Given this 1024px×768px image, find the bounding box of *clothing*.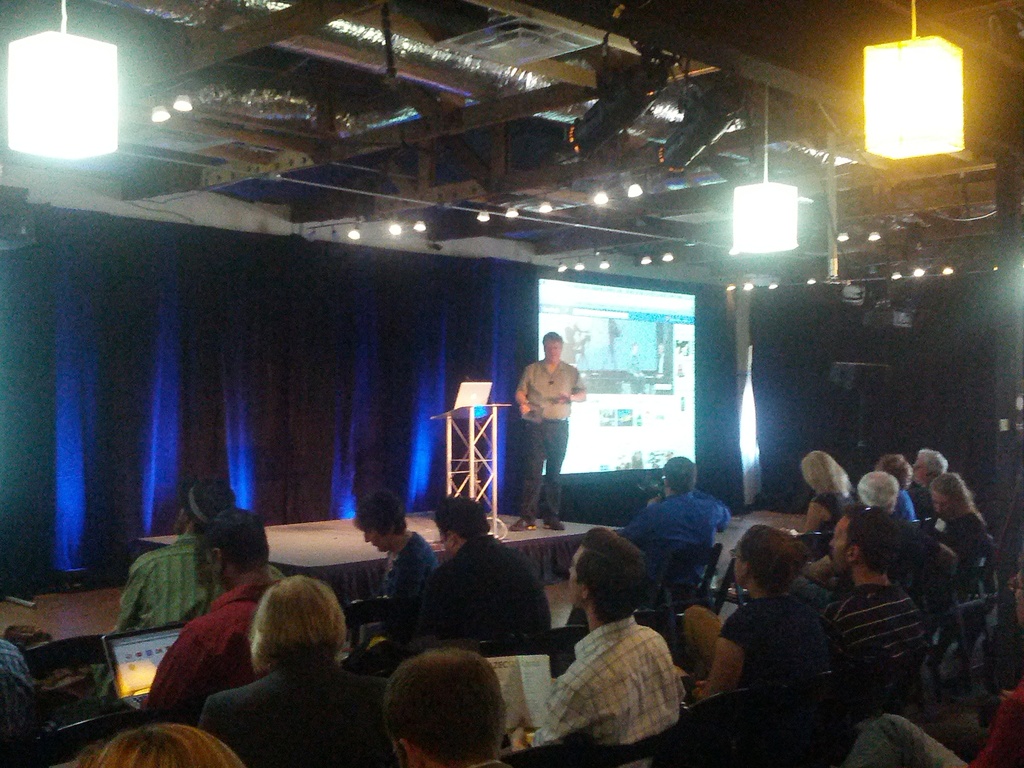
bbox(825, 583, 935, 657).
